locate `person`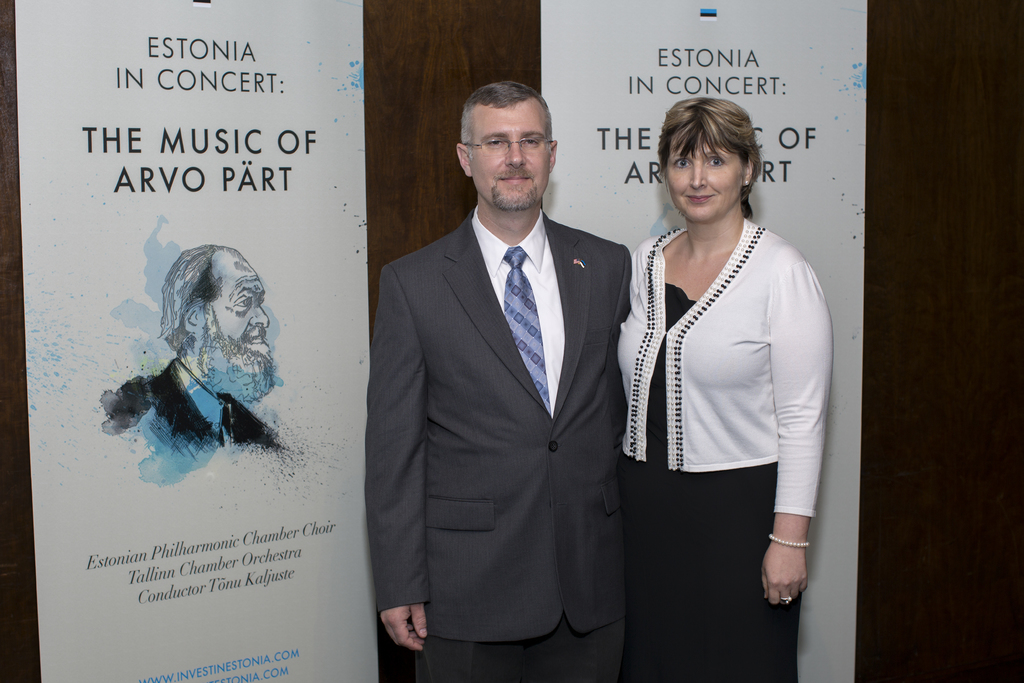
116/236/297/457
